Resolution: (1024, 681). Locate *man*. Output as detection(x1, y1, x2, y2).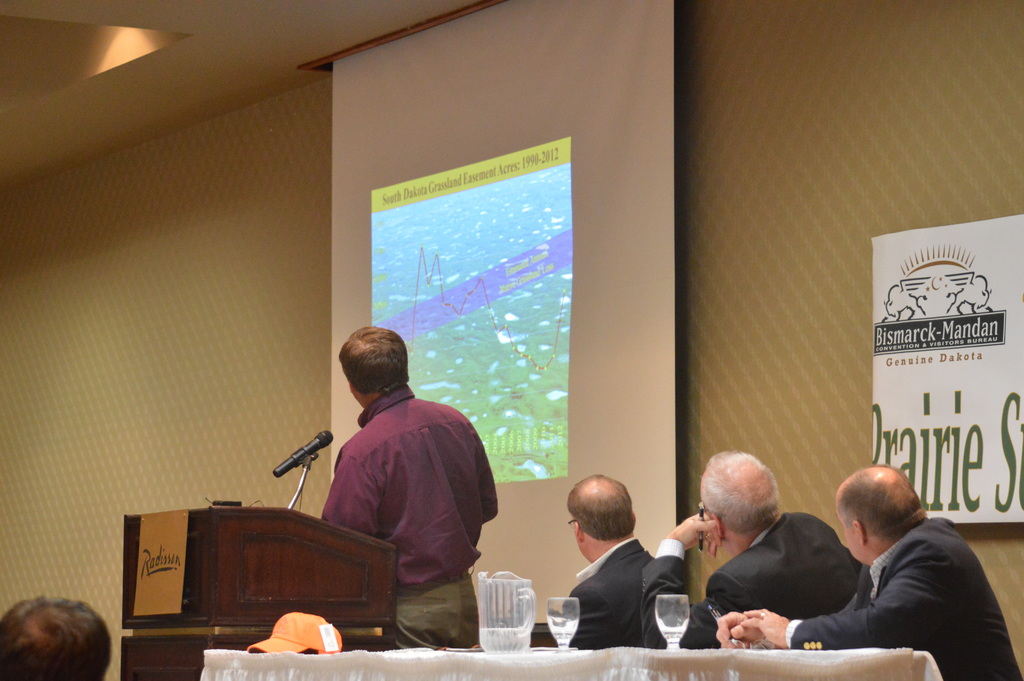
detection(310, 318, 504, 652).
